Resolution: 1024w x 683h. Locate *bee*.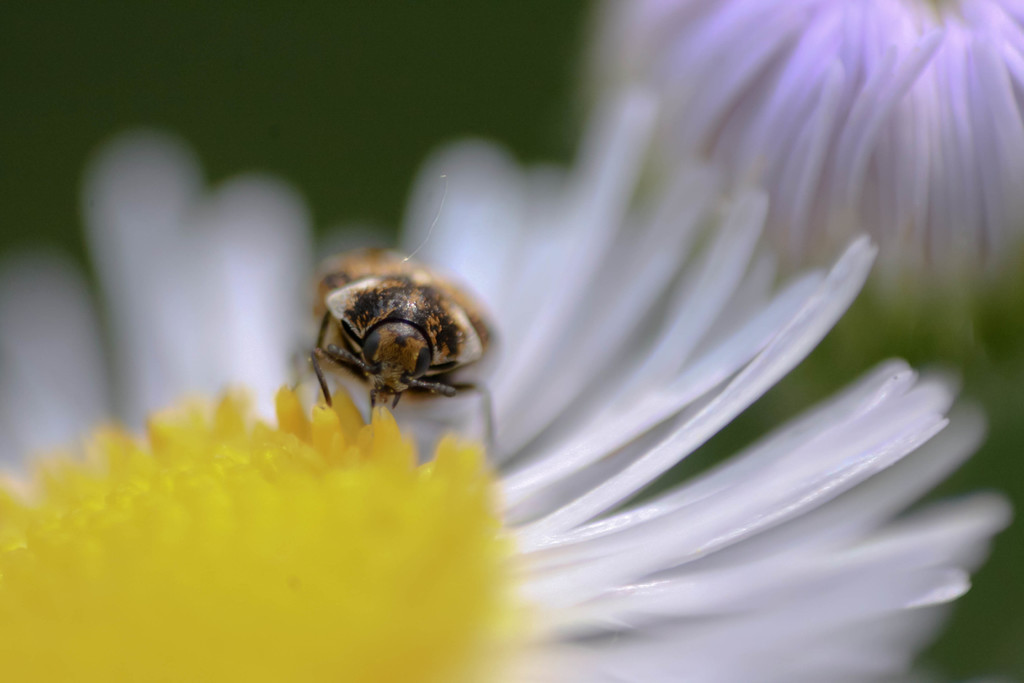
{"x1": 285, "y1": 223, "x2": 491, "y2": 442}.
